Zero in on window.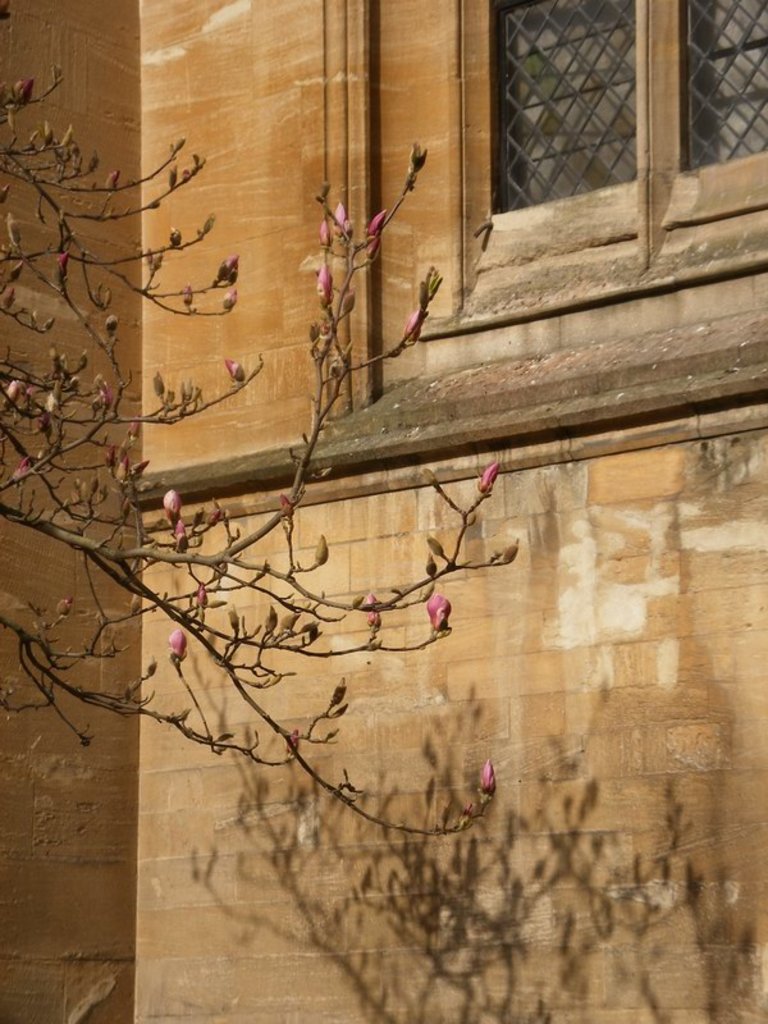
Zeroed in: bbox(678, 0, 767, 168).
